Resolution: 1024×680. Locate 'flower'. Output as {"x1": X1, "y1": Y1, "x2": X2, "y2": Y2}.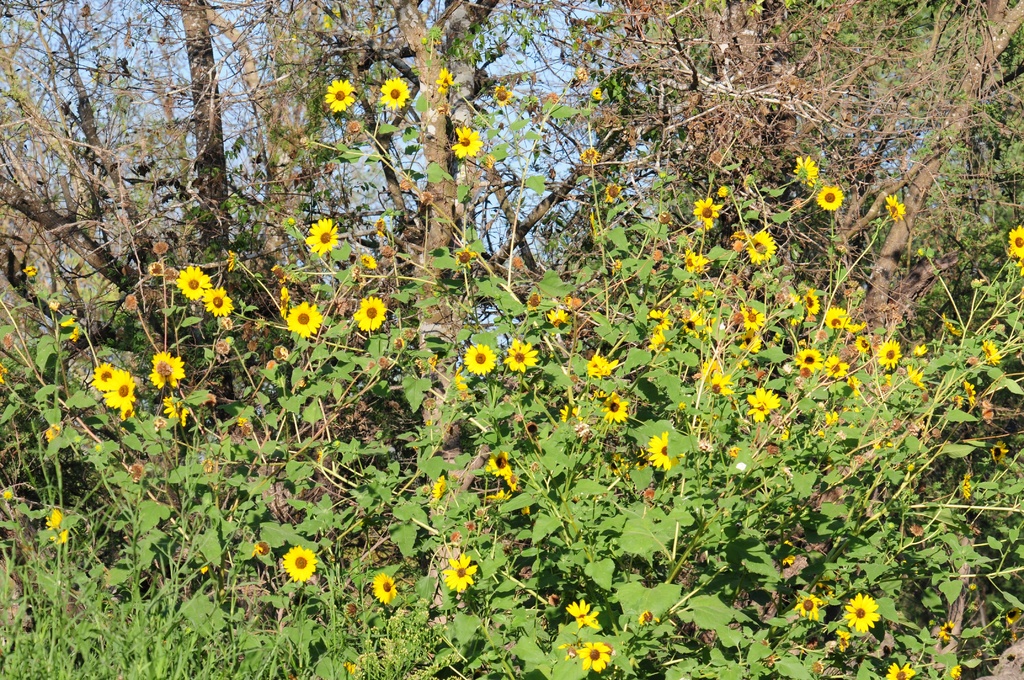
{"x1": 343, "y1": 593, "x2": 359, "y2": 621}.
